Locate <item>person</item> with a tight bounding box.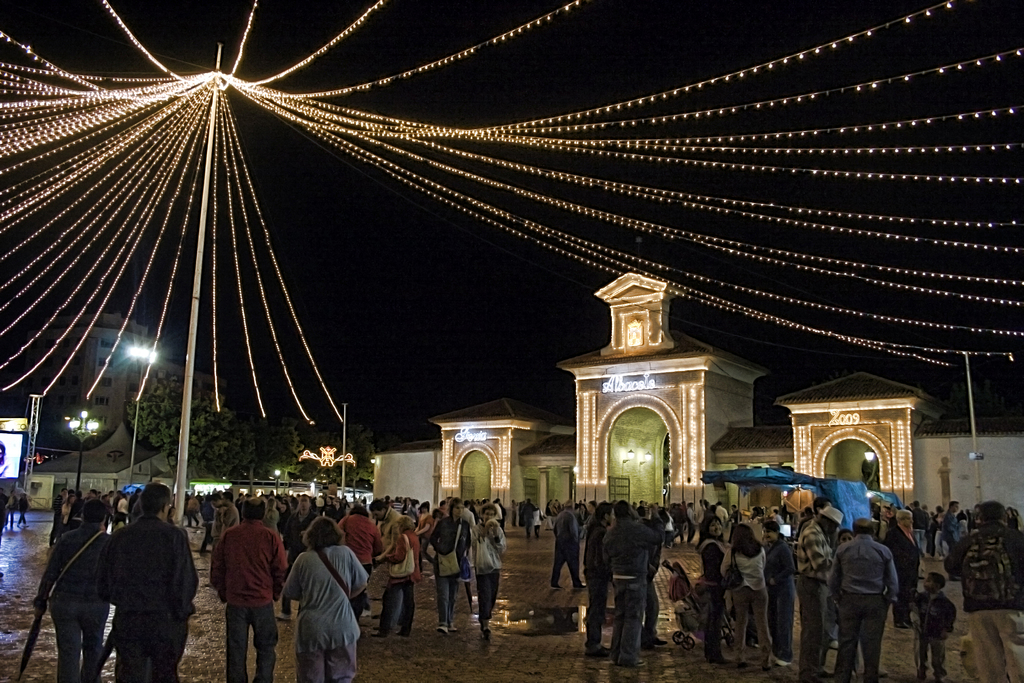
607 504 657 672.
